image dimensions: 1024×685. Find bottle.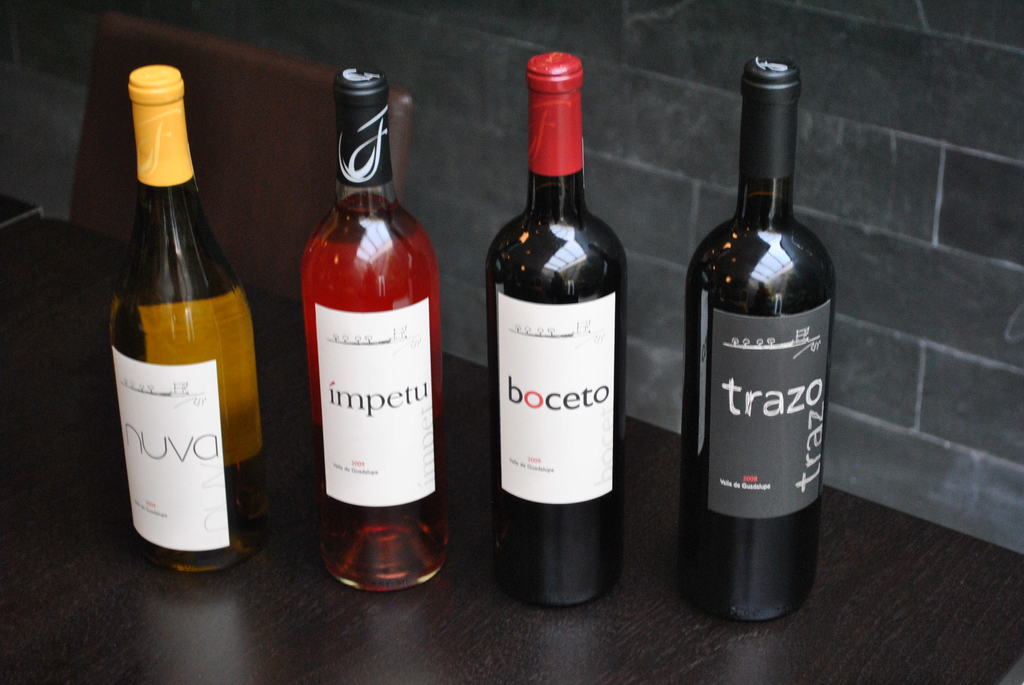
box=[95, 65, 271, 575].
